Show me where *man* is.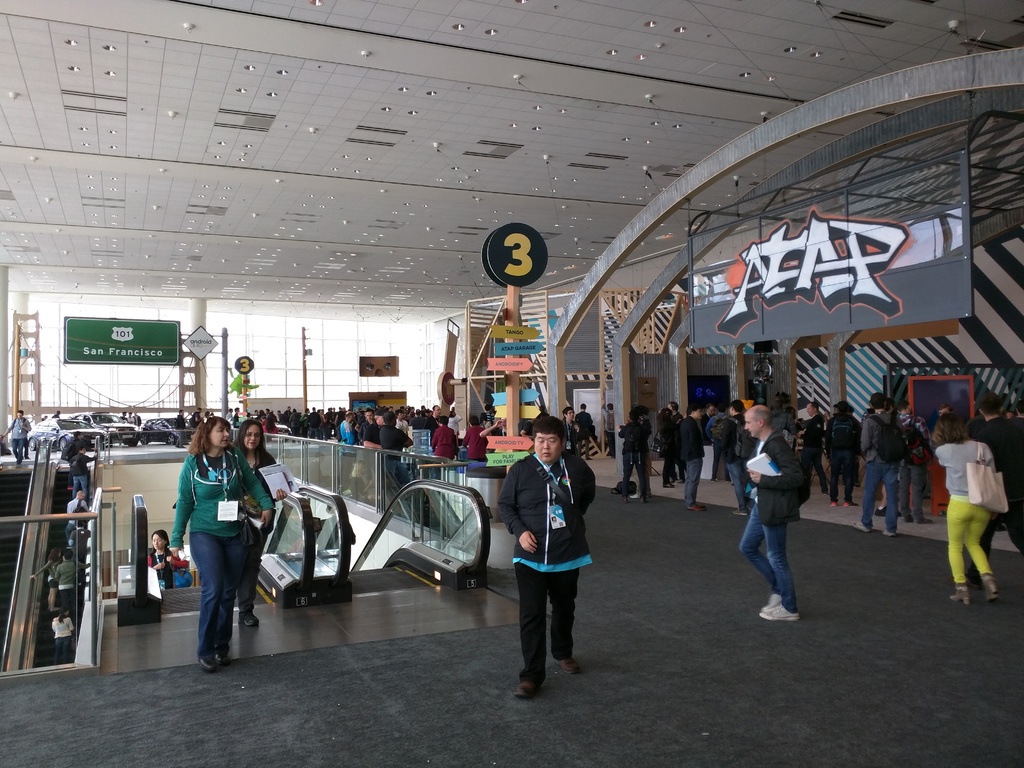
*man* is at [x1=702, y1=406, x2=718, y2=482].
